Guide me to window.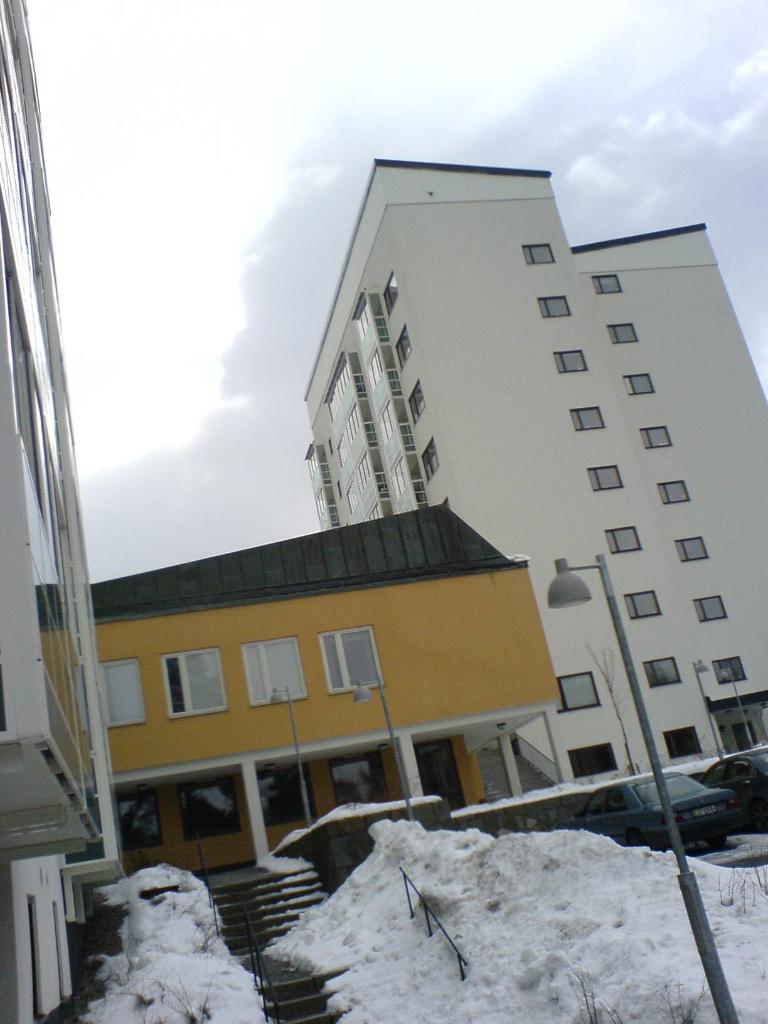
Guidance: x1=555, y1=347, x2=589, y2=373.
